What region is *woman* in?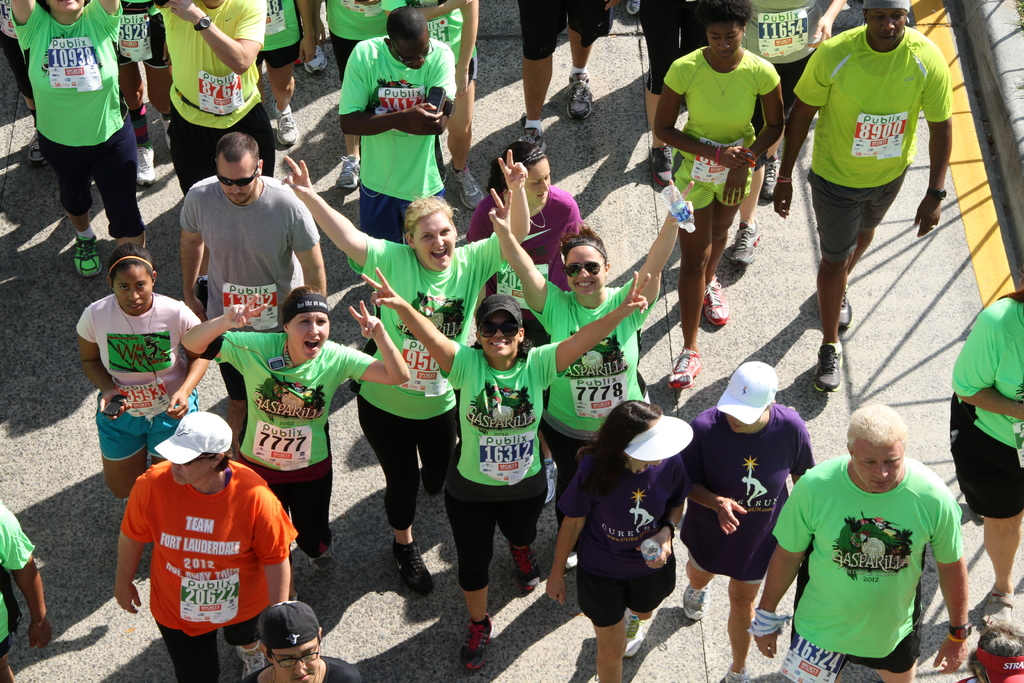
pyautogui.locateOnScreen(467, 139, 575, 347).
